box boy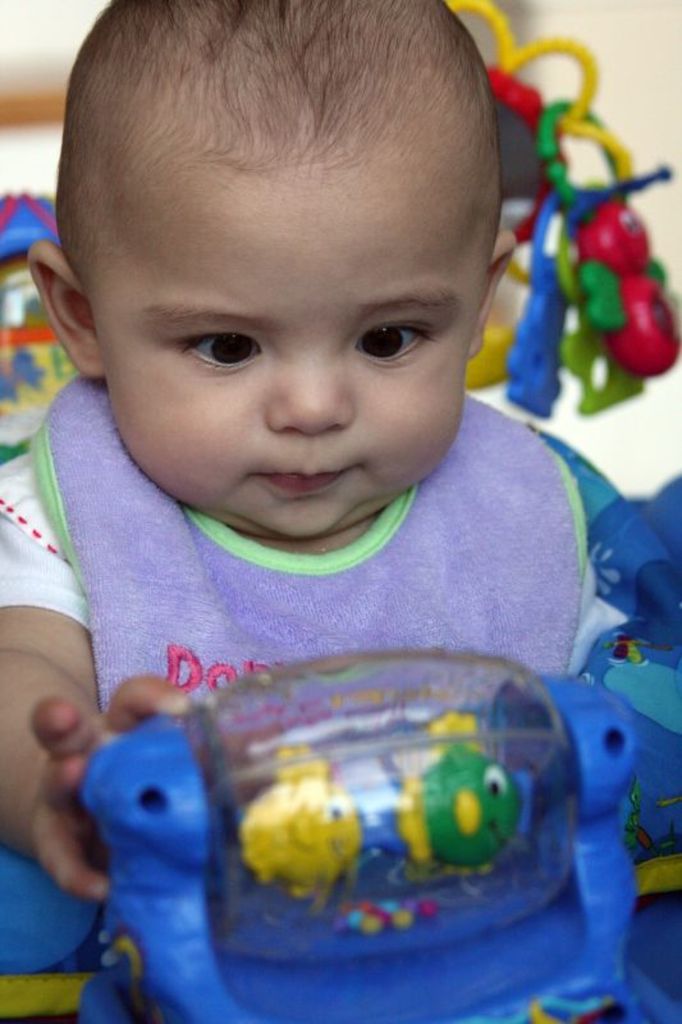
x1=0 y1=0 x2=677 y2=1023
